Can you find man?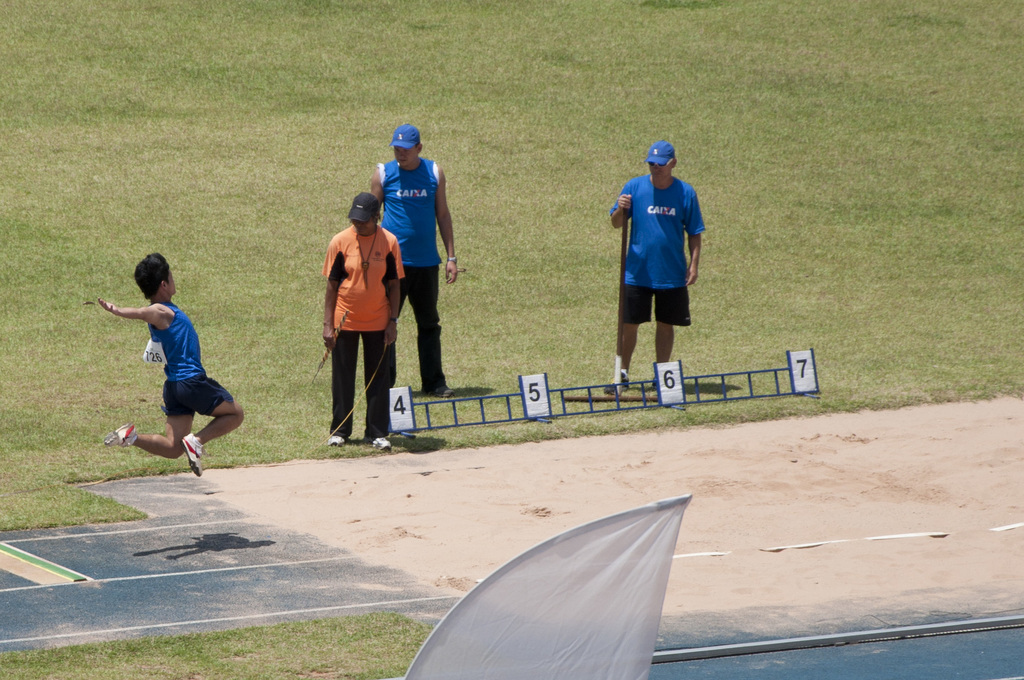
Yes, bounding box: crop(323, 193, 408, 450).
